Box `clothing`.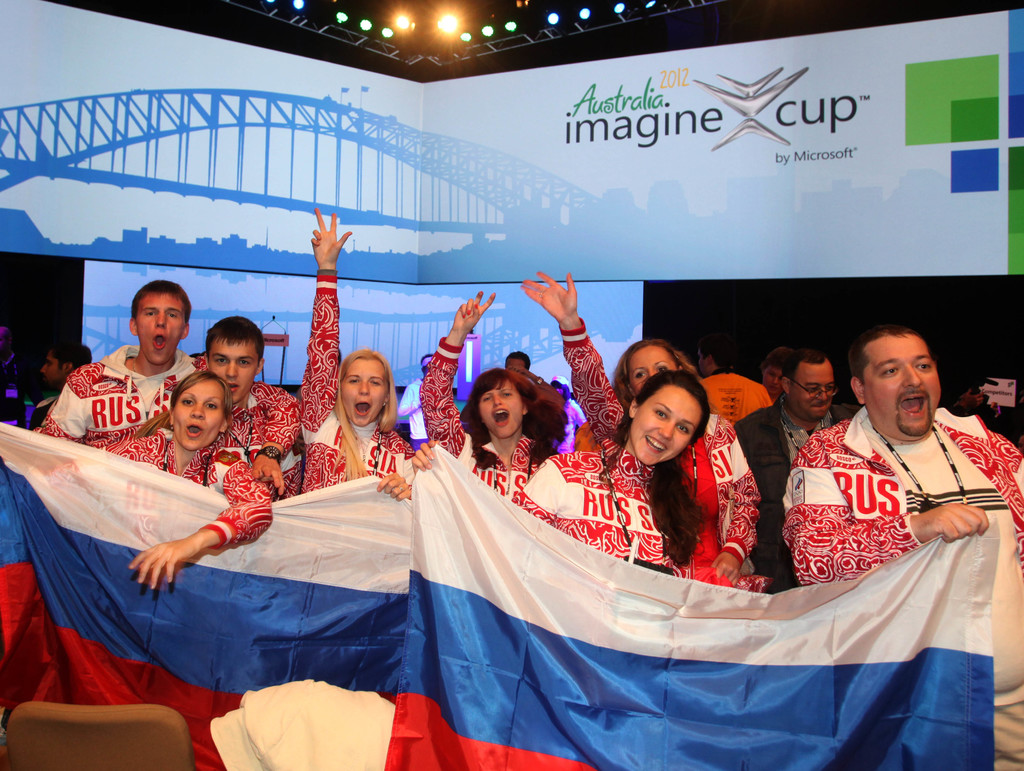
crop(104, 423, 273, 557).
